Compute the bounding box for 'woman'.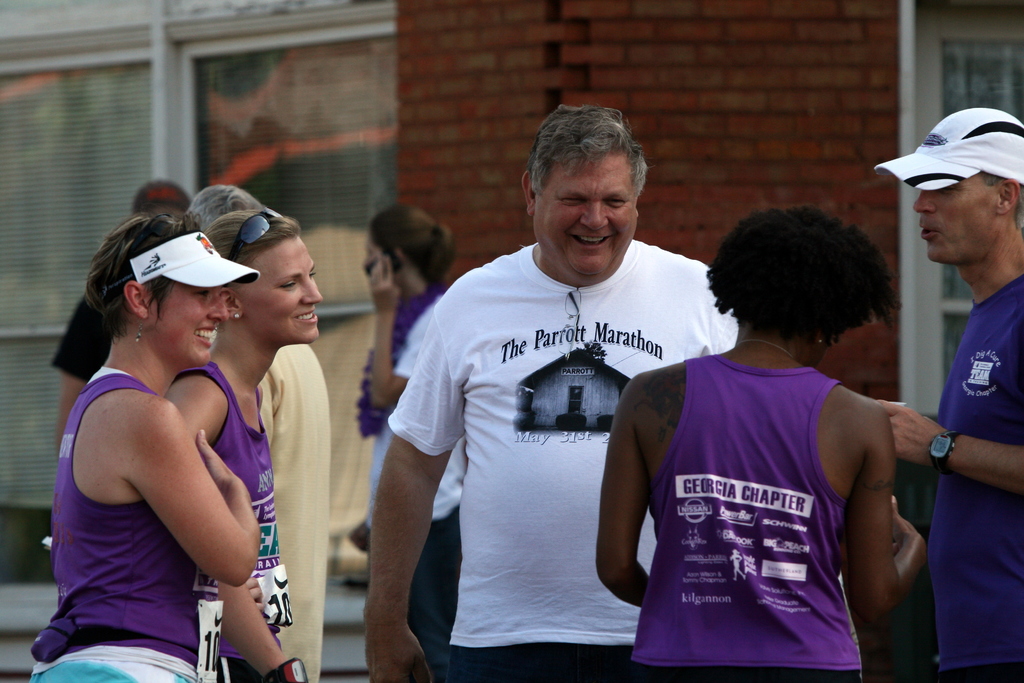
left=160, top=205, right=324, bottom=682.
